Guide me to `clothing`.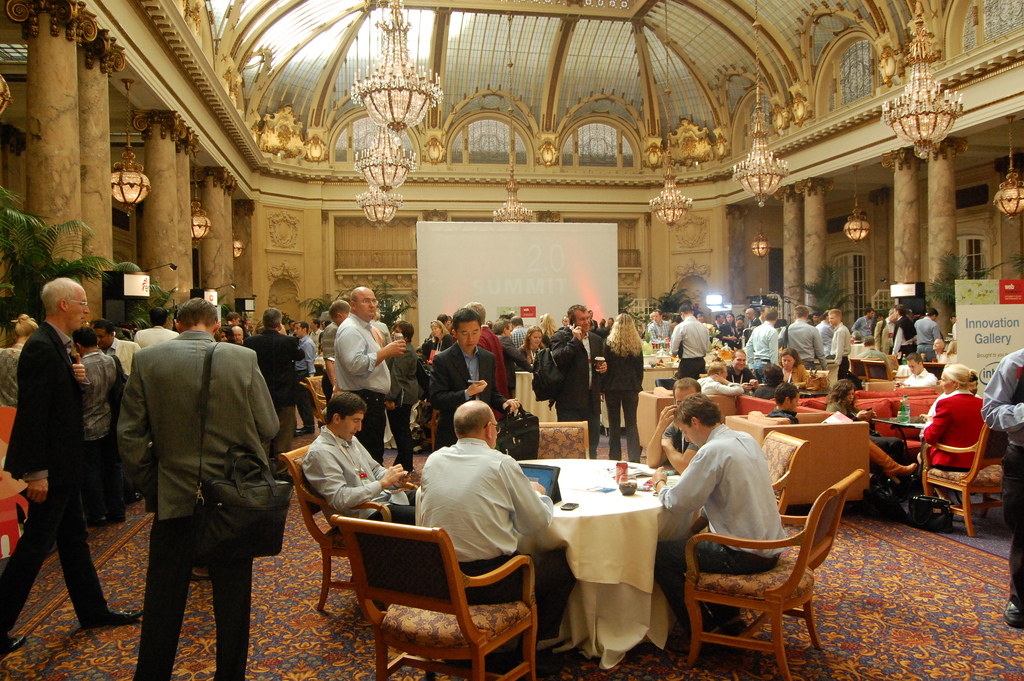
Guidance: (768,409,802,420).
